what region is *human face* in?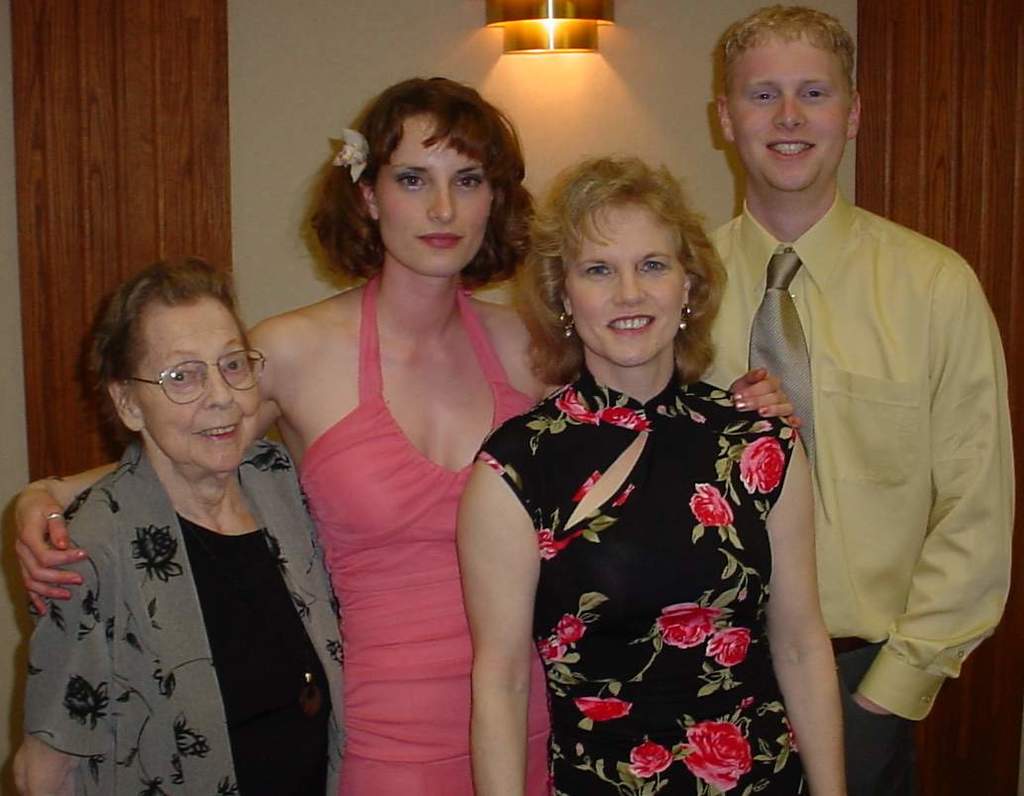
bbox=[134, 310, 259, 467].
